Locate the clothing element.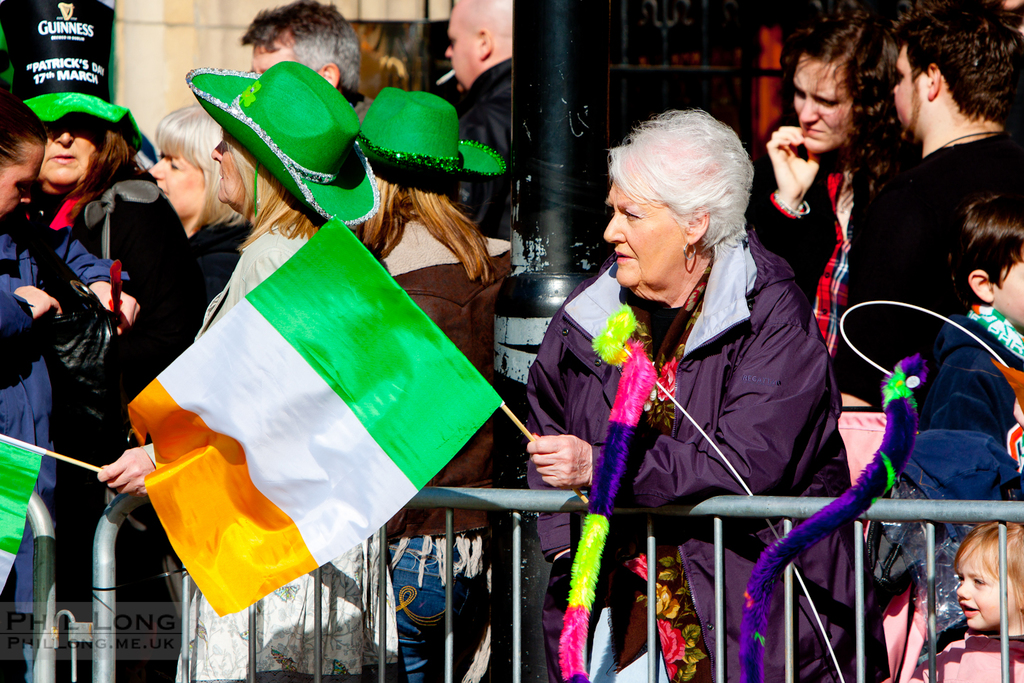
Element bbox: locate(874, 138, 1023, 381).
